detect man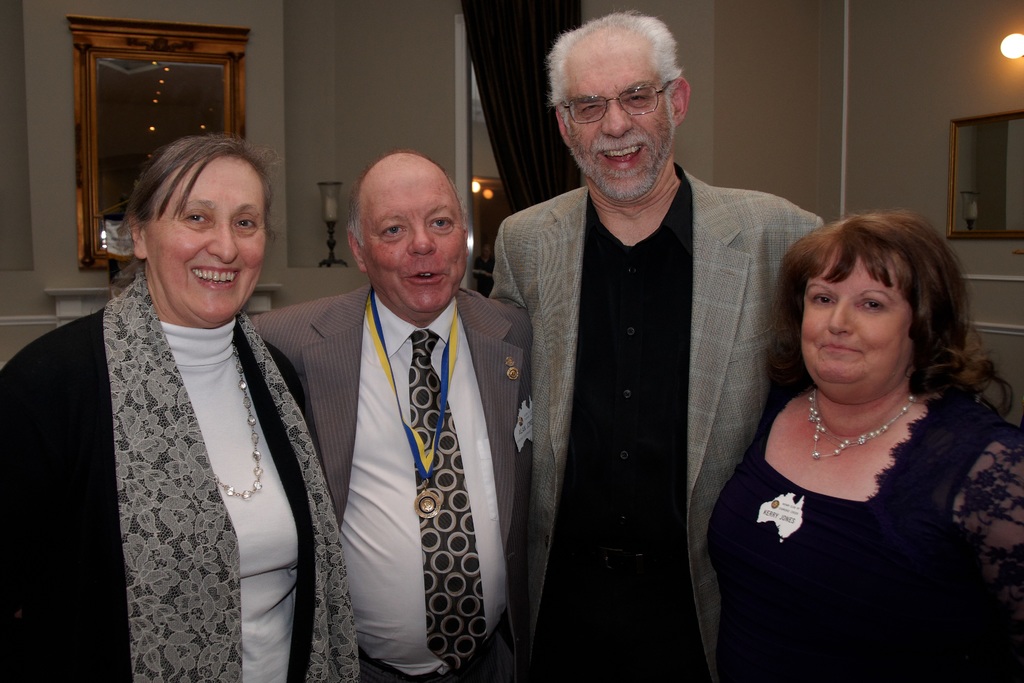
detection(250, 151, 535, 682)
